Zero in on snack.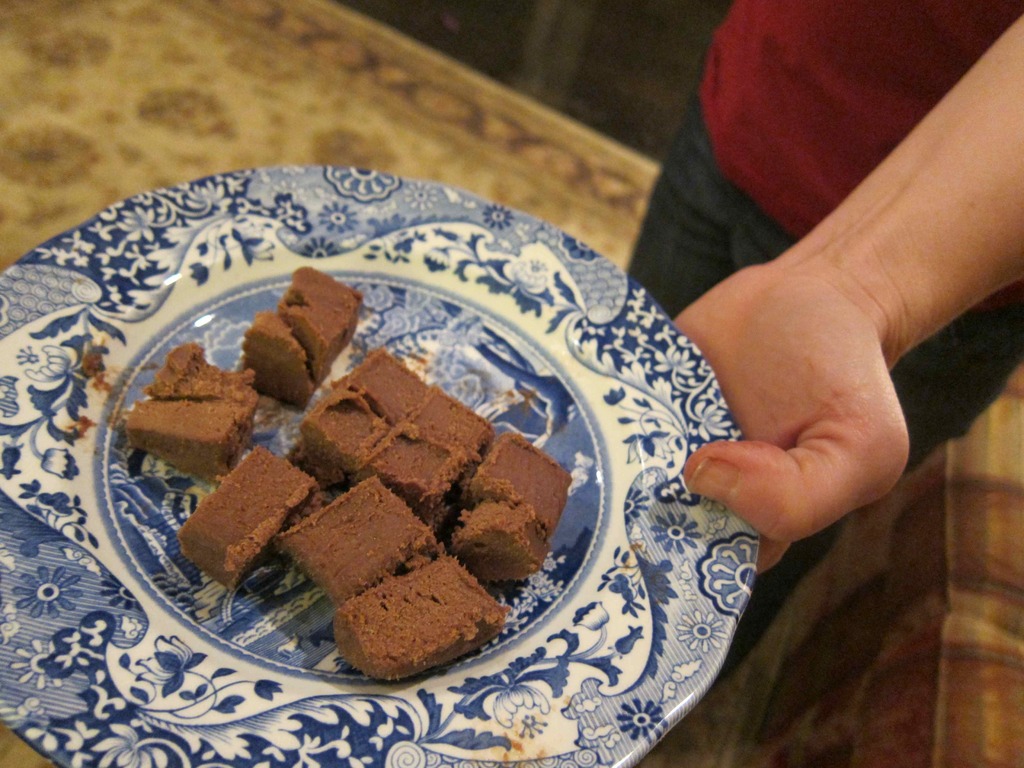
Zeroed in: detection(173, 330, 571, 655).
